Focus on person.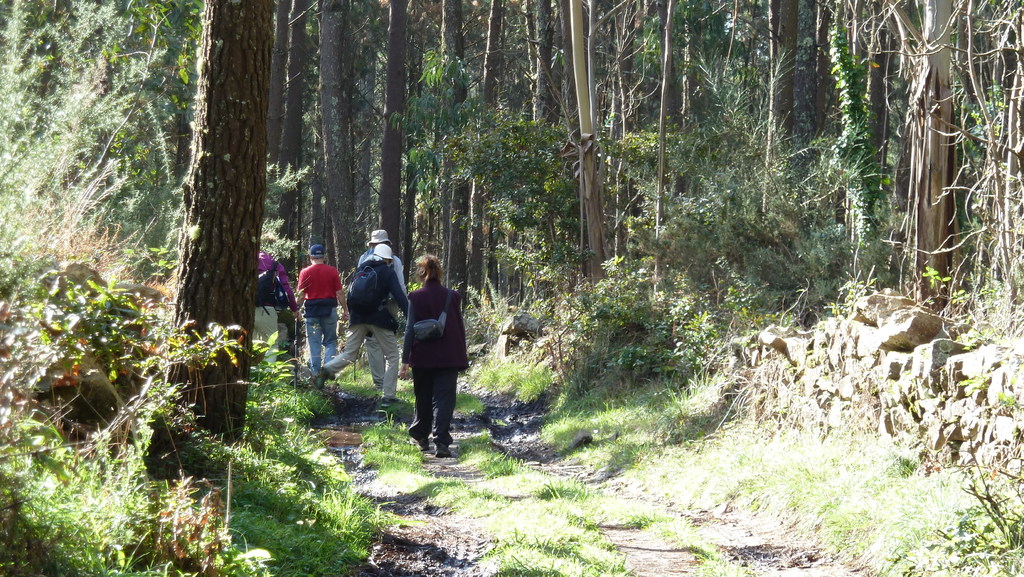
Focused at <bbox>323, 242, 402, 405</bbox>.
